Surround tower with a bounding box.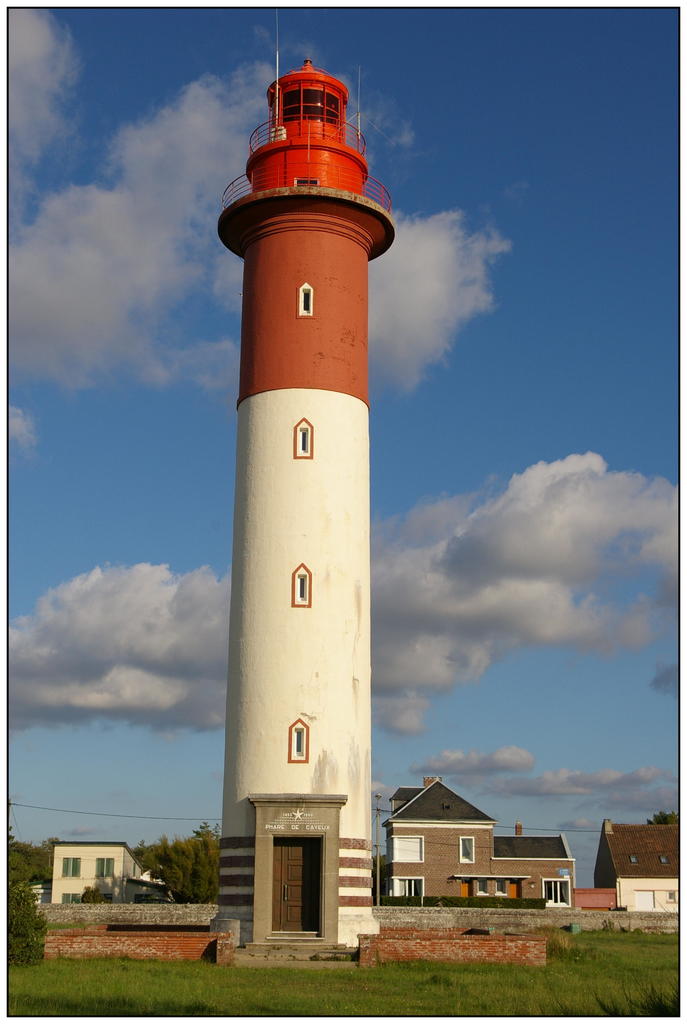
pyautogui.locateOnScreen(192, 29, 426, 967).
